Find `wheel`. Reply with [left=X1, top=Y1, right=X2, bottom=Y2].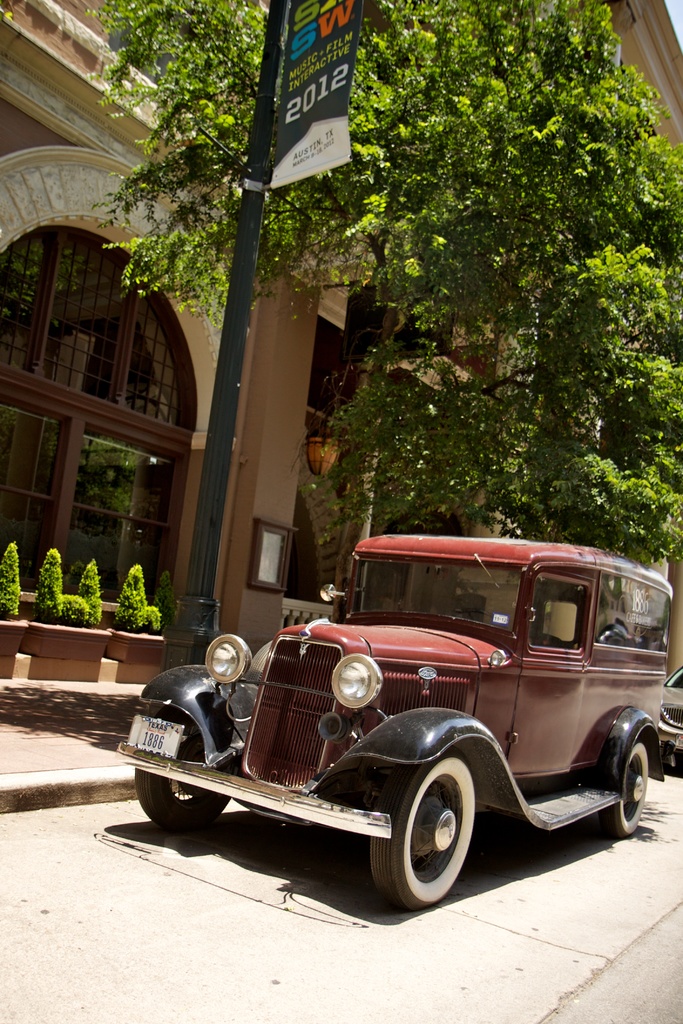
[left=385, top=767, right=489, bottom=906].
